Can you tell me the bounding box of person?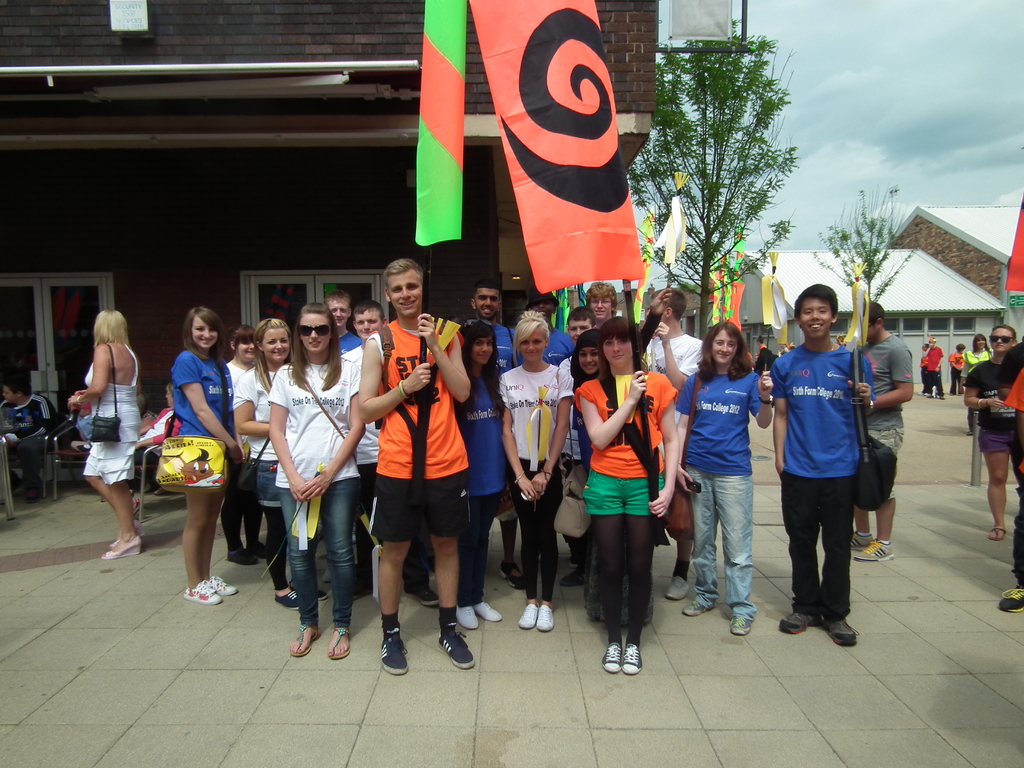
(left=100, top=383, right=184, bottom=508).
